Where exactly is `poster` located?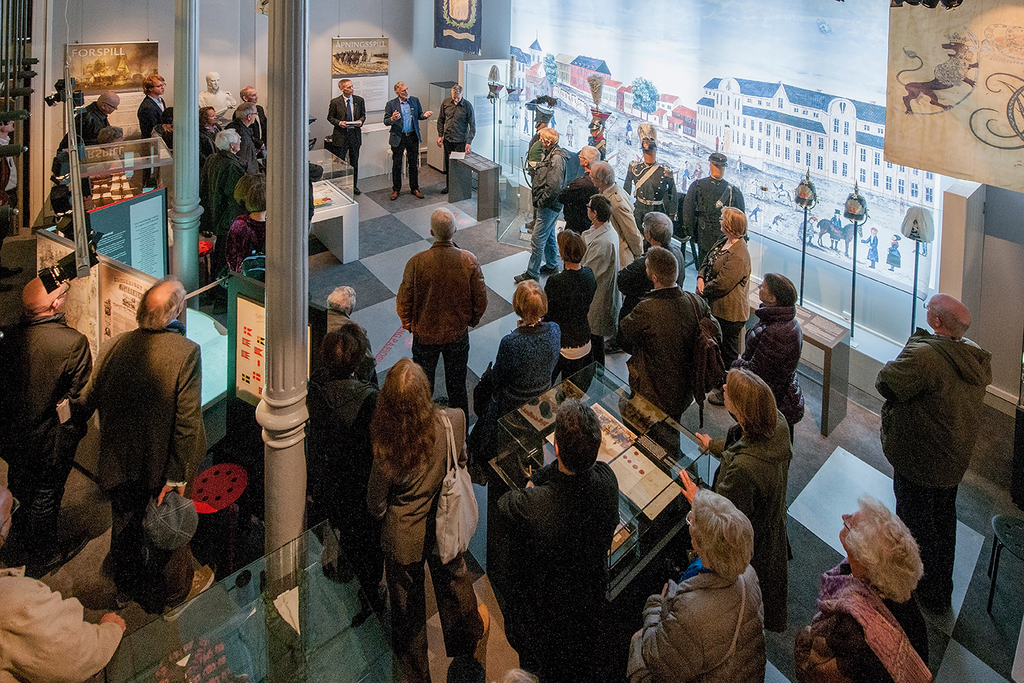
Its bounding box is bbox=(609, 441, 680, 523).
